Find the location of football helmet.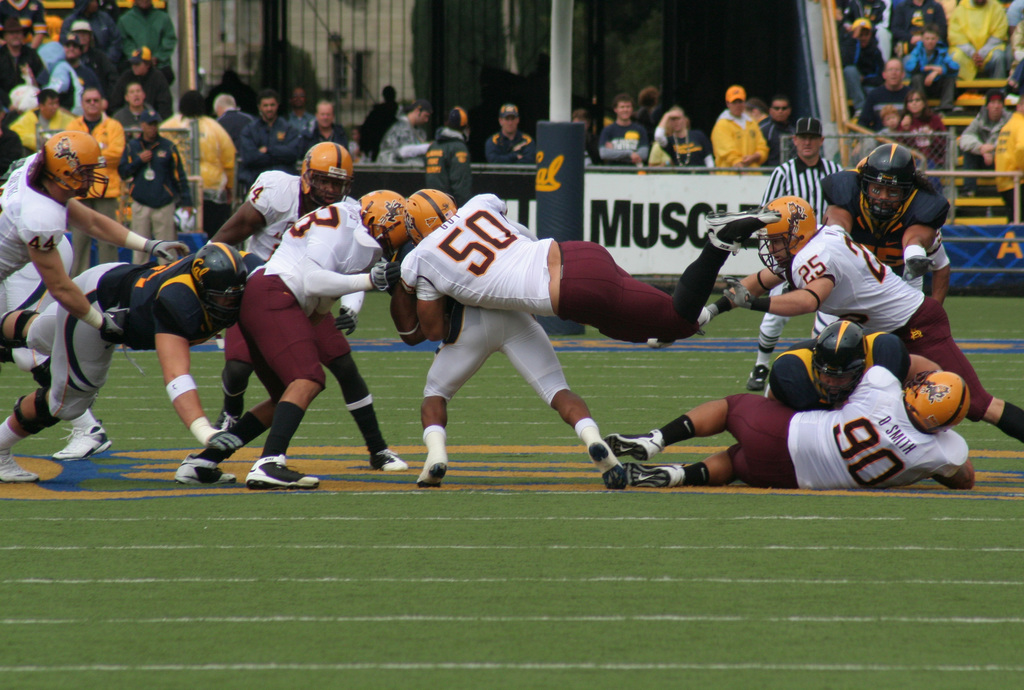
Location: box(188, 240, 252, 329).
